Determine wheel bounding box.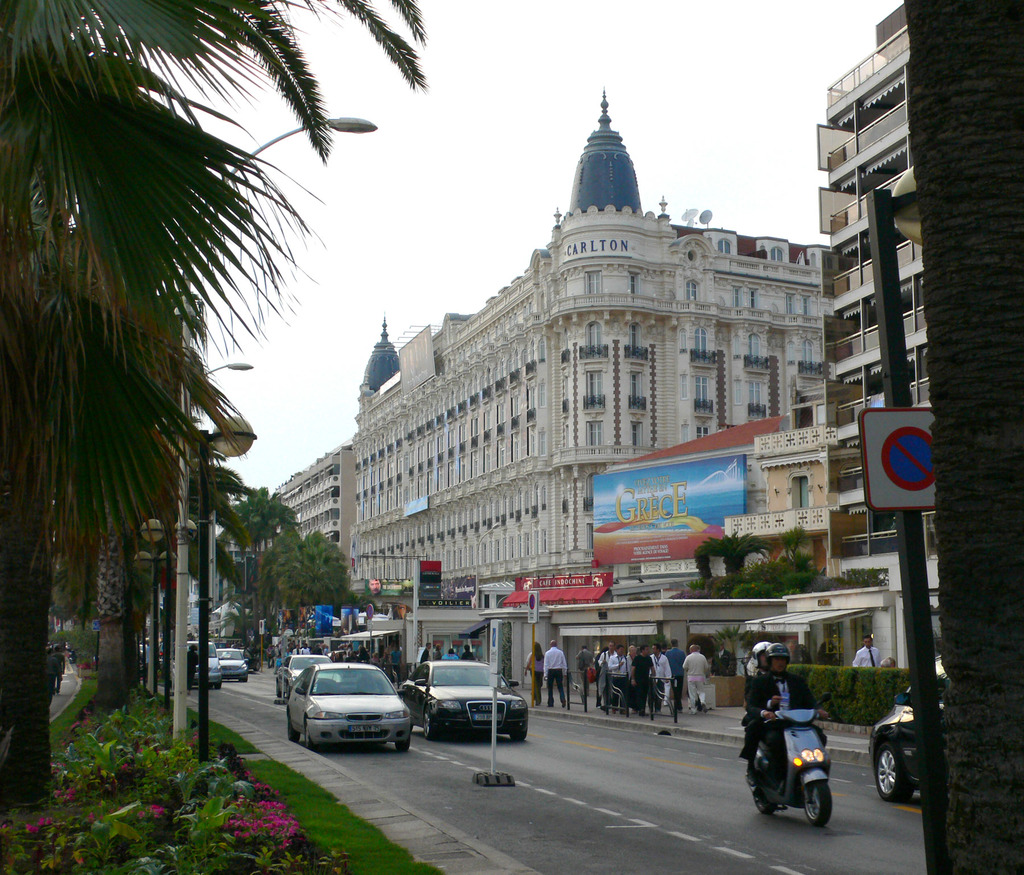
Determined: bbox=[394, 739, 412, 751].
